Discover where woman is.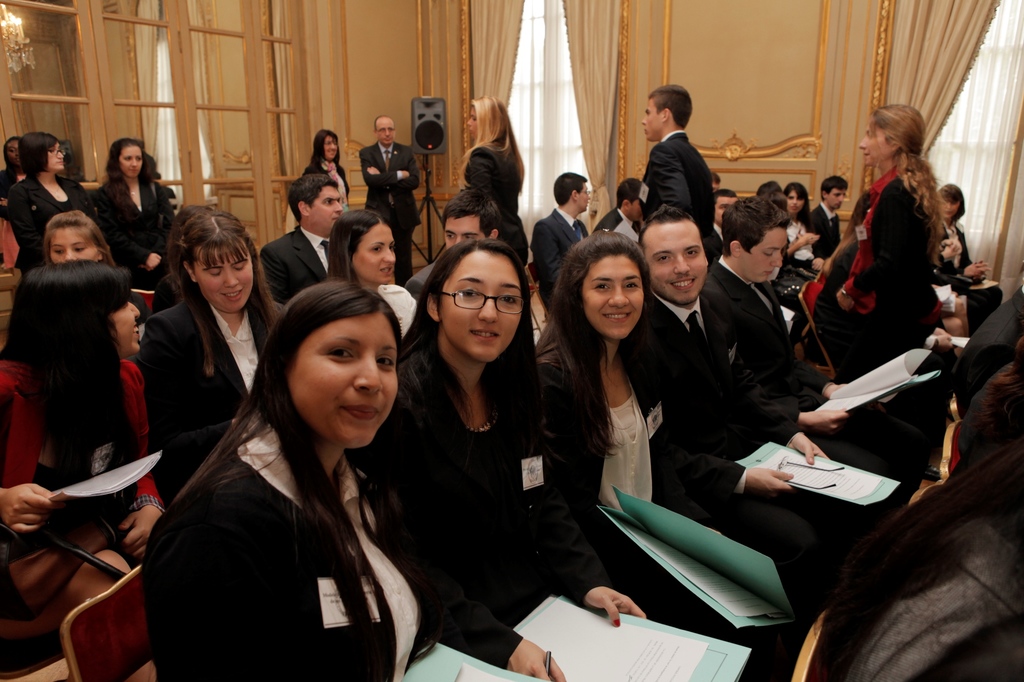
Discovered at locate(92, 136, 185, 273).
